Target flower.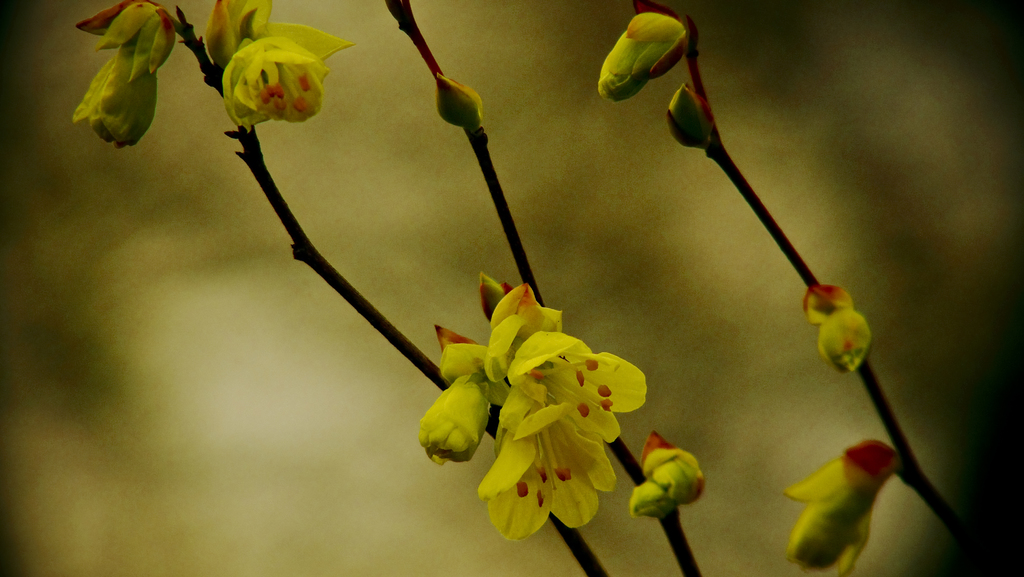
Target region: <bbox>412, 266, 645, 545</bbox>.
